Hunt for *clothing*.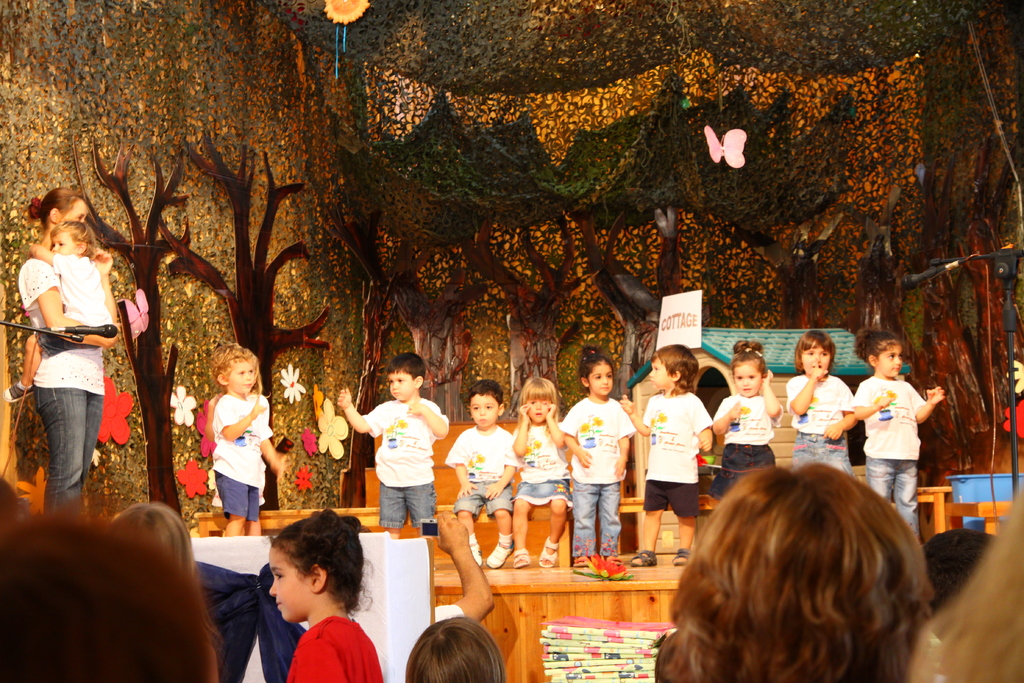
Hunted down at [x1=640, y1=396, x2=716, y2=520].
